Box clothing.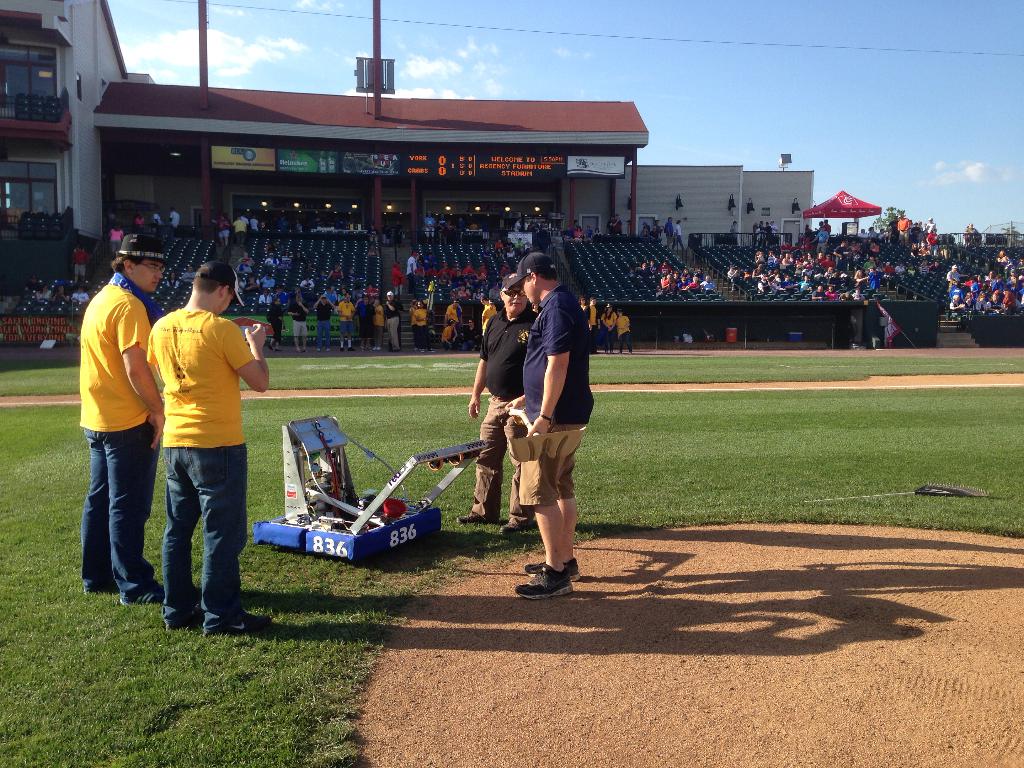
(left=231, top=220, right=247, bottom=243).
